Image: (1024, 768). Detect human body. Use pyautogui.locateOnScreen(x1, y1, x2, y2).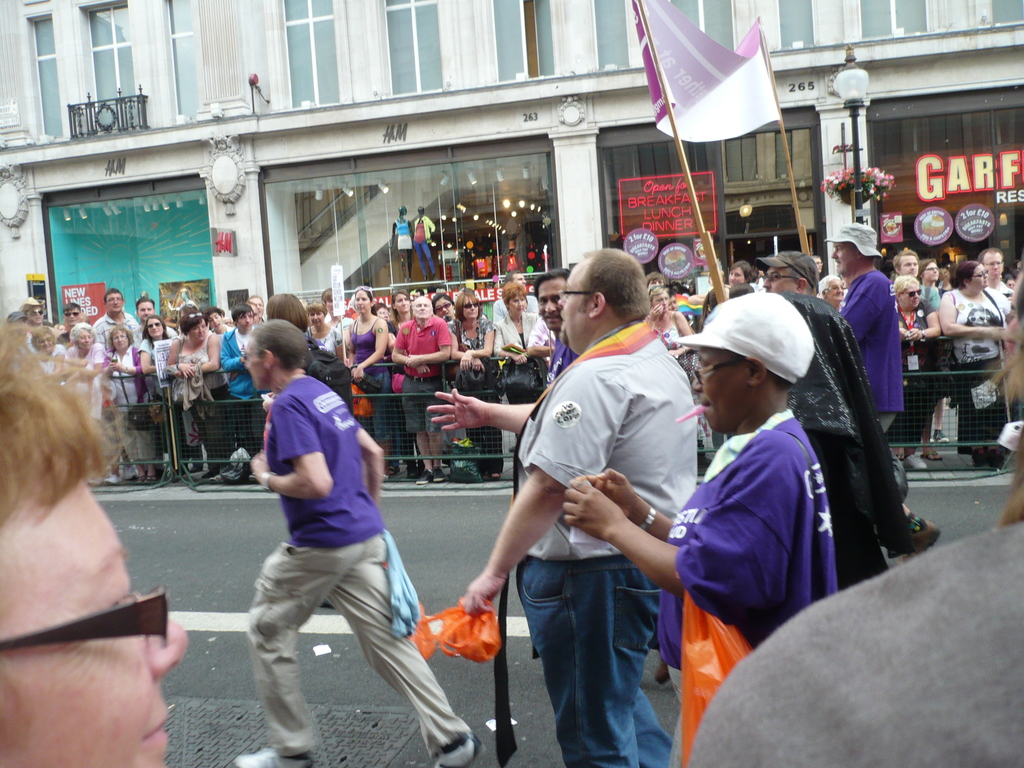
pyautogui.locateOnScreen(389, 301, 444, 486).
